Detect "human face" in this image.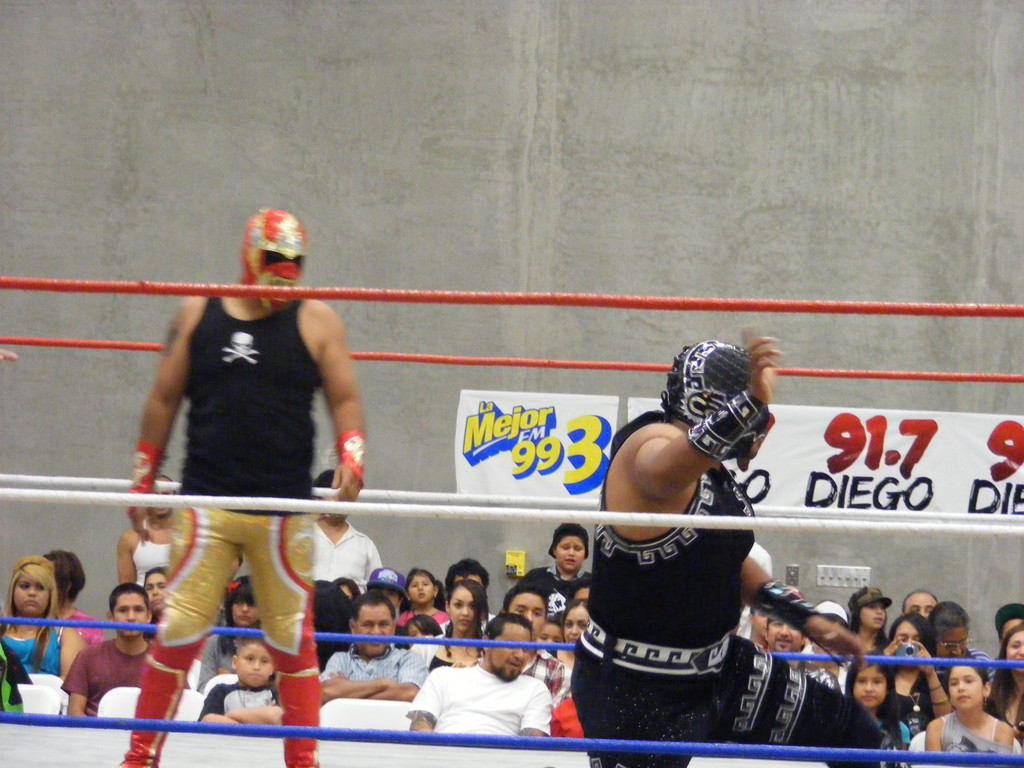
Detection: left=406, top=621, right=432, bottom=648.
